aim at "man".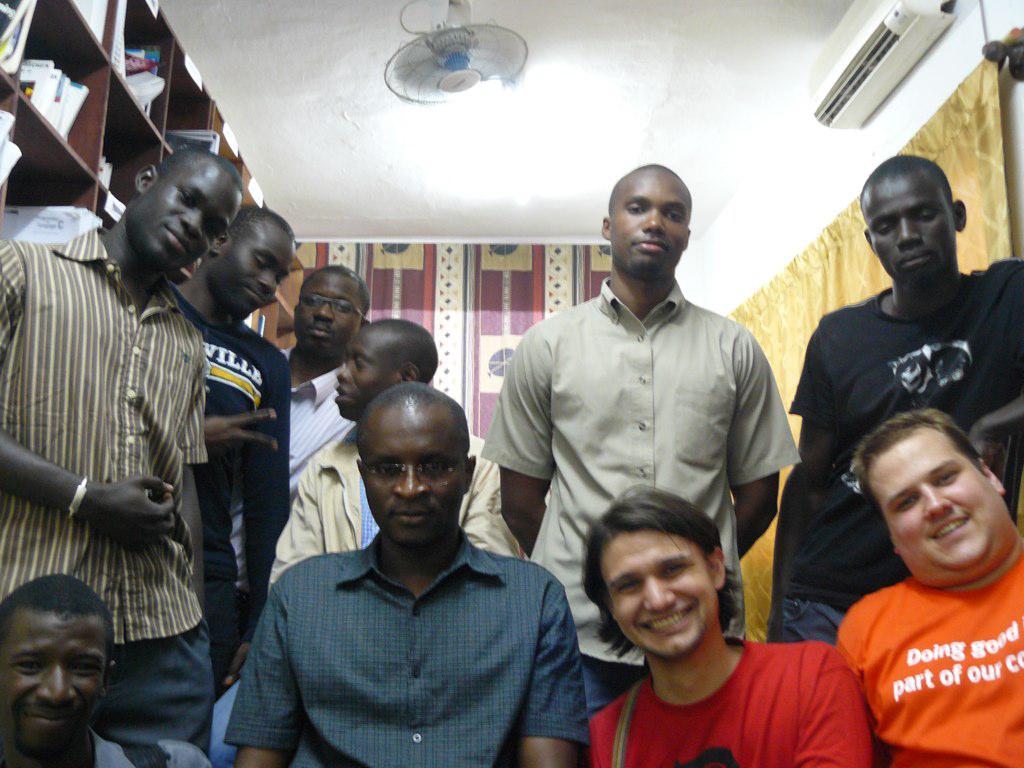
Aimed at select_region(172, 206, 299, 695).
